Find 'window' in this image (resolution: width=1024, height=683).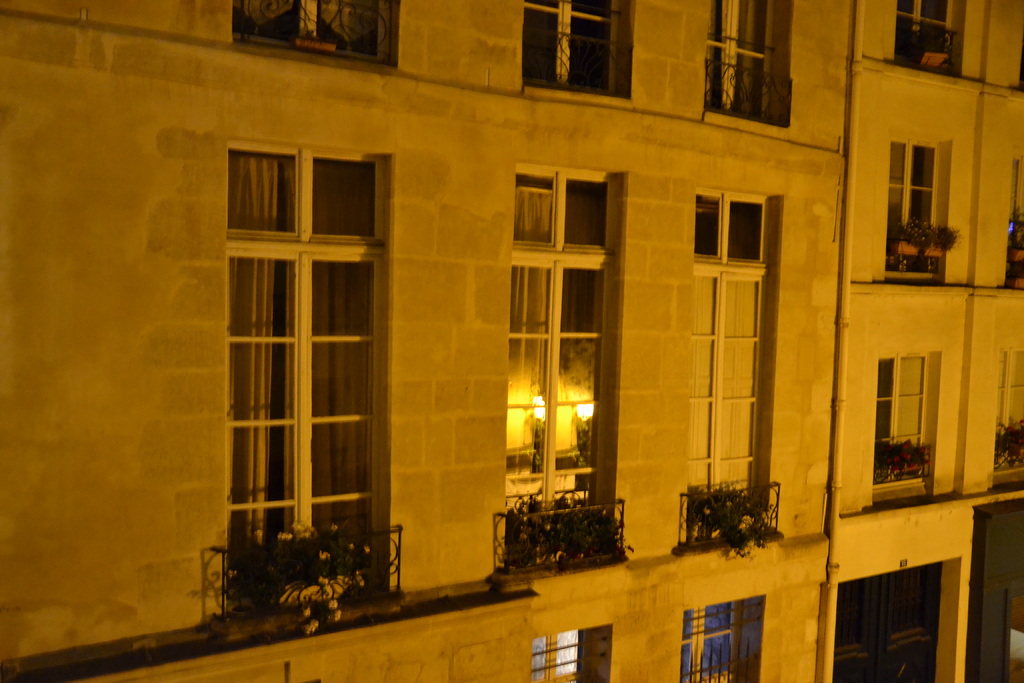
(873,352,941,511).
